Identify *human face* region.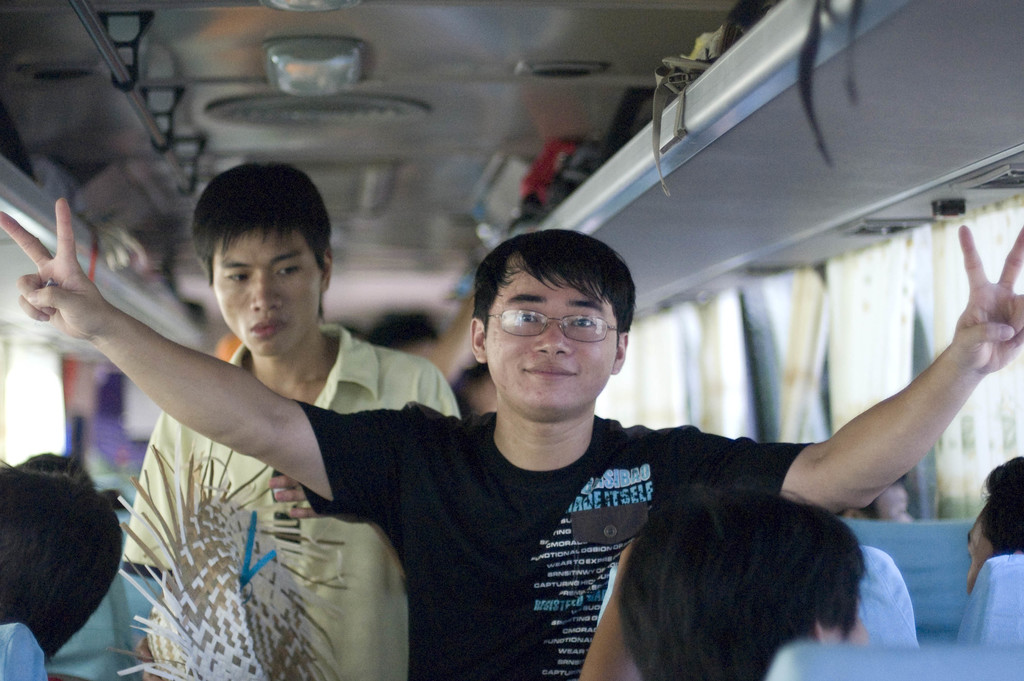
Region: l=488, t=272, r=615, b=414.
